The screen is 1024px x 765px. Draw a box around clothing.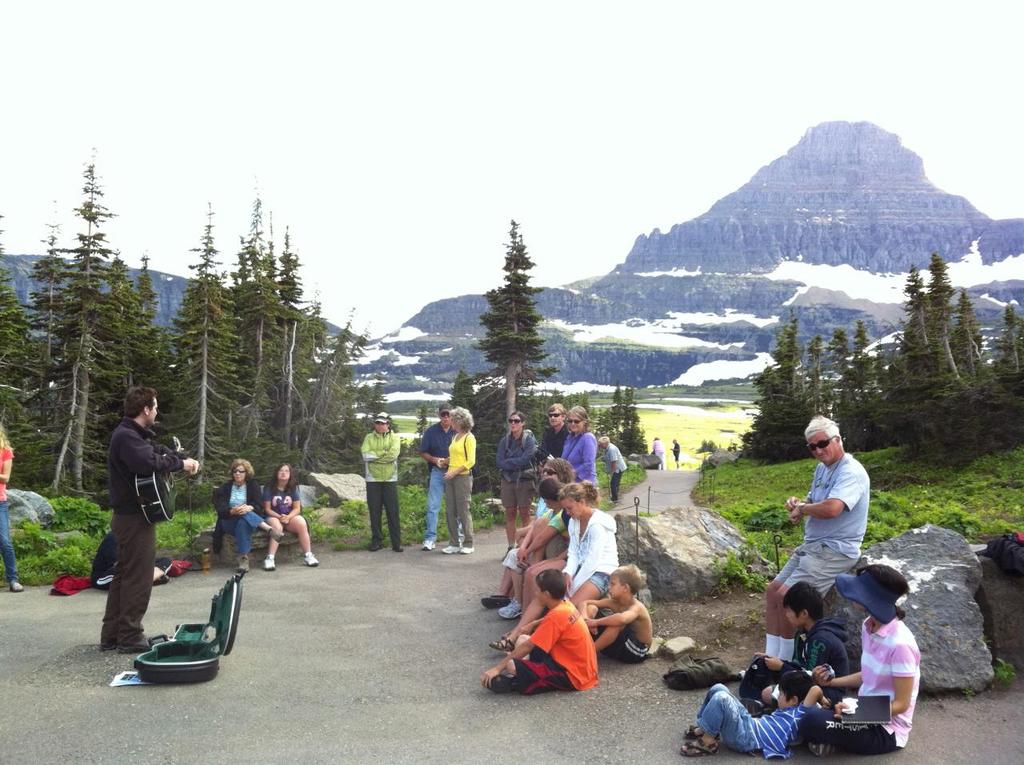
pyautogui.locateOnScreen(0, 447, 19, 590).
